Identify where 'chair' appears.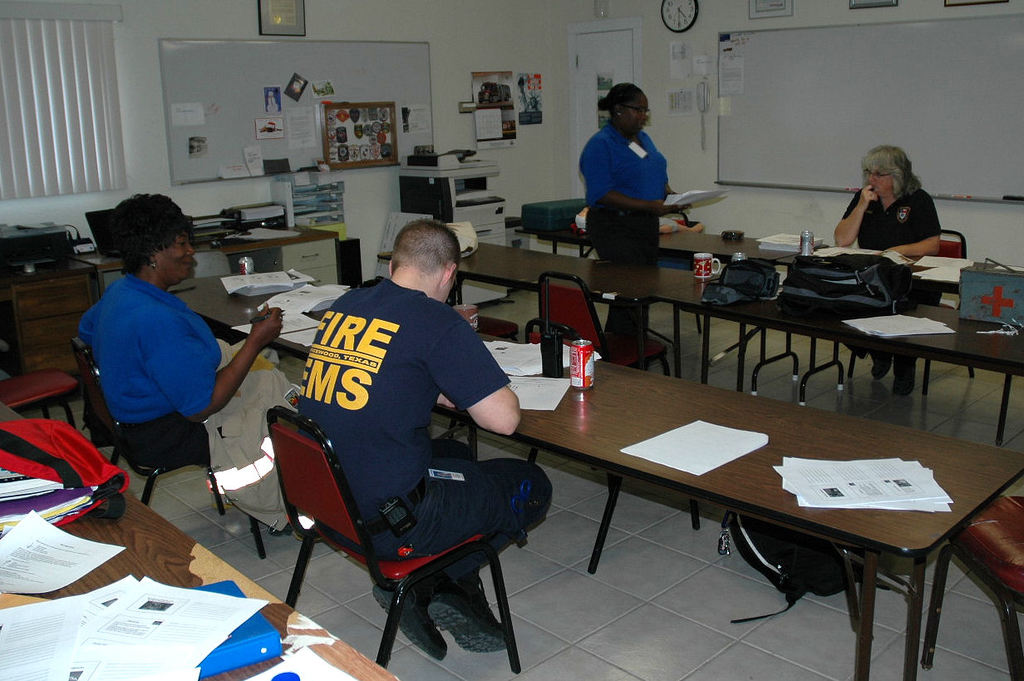
Appears at {"x1": 281, "y1": 337, "x2": 537, "y2": 680}.
